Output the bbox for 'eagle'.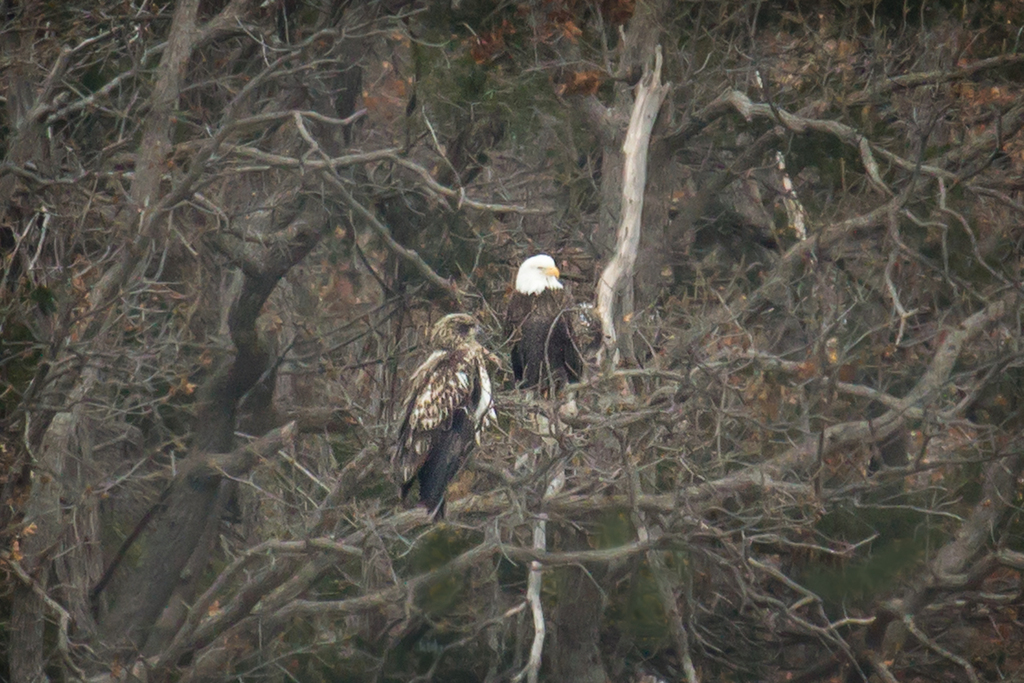
(503,252,583,389).
